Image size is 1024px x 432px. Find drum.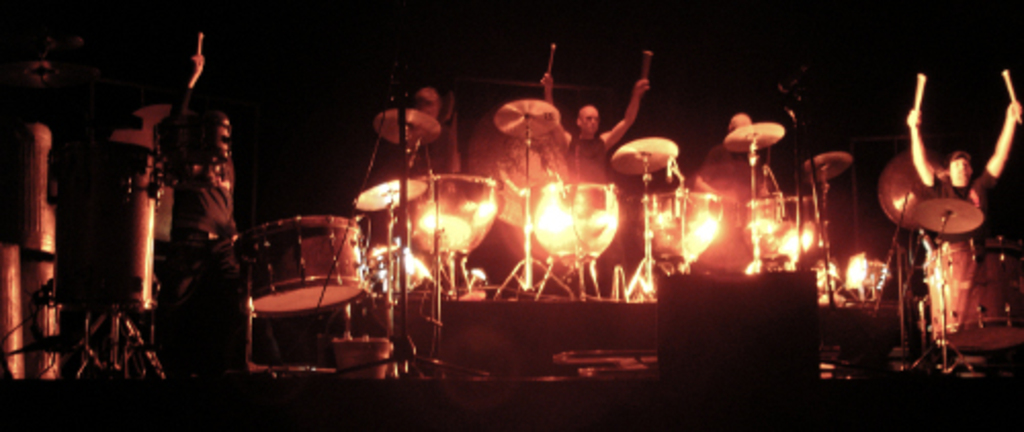
(left=524, top=180, right=618, bottom=260).
